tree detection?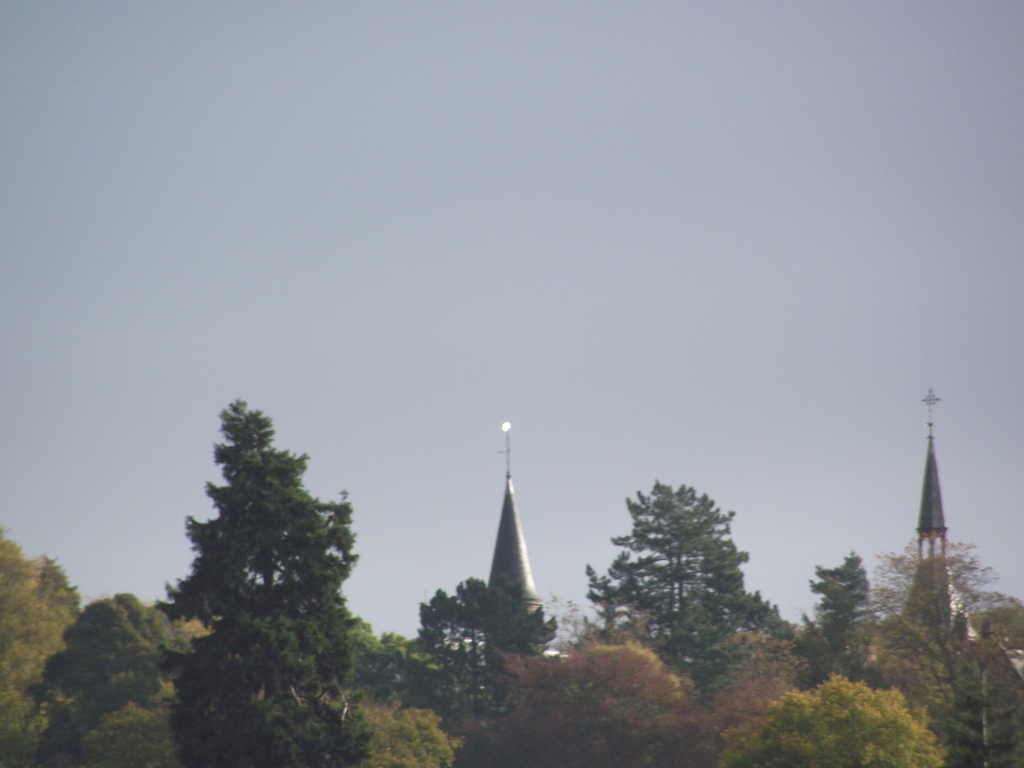
{"left": 83, "top": 703, "right": 191, "bottom": 767}
